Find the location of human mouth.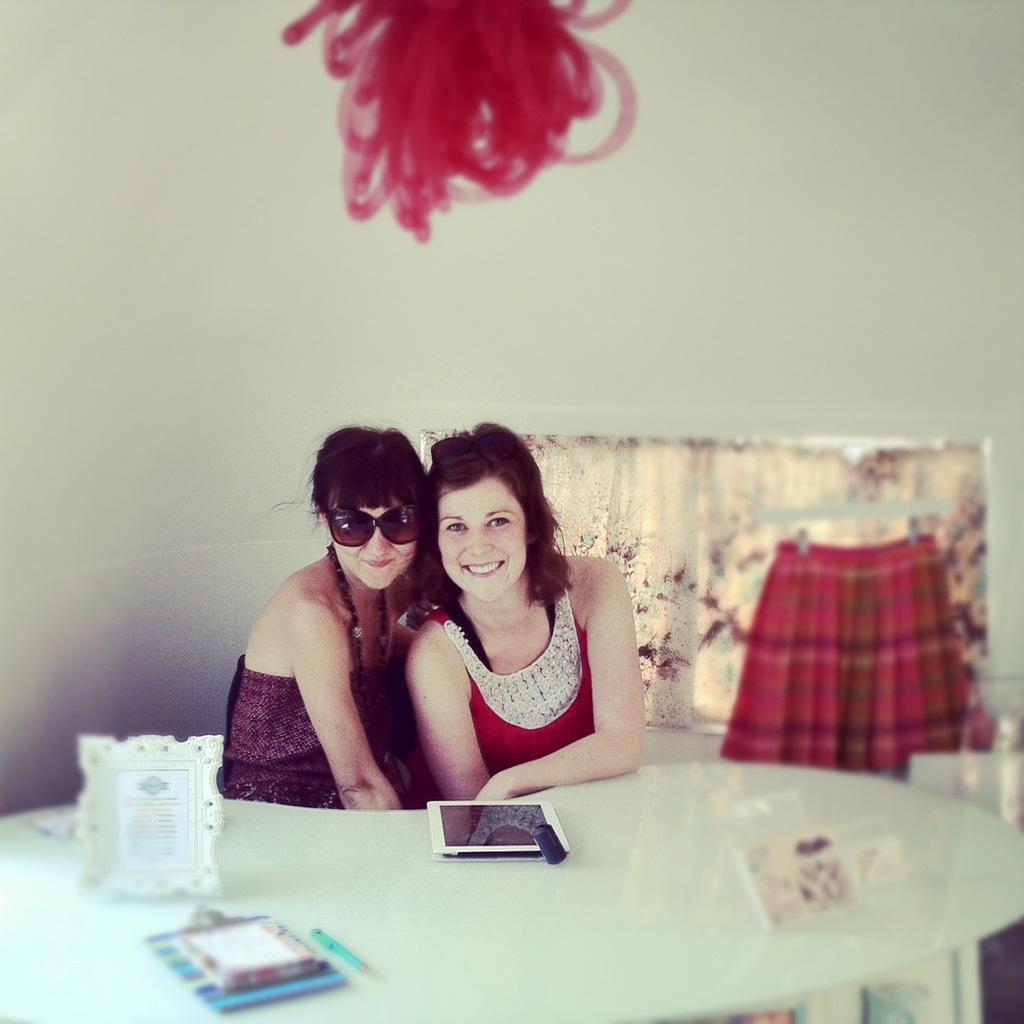
Location: <region>363, 559, 396, 568</region>.
